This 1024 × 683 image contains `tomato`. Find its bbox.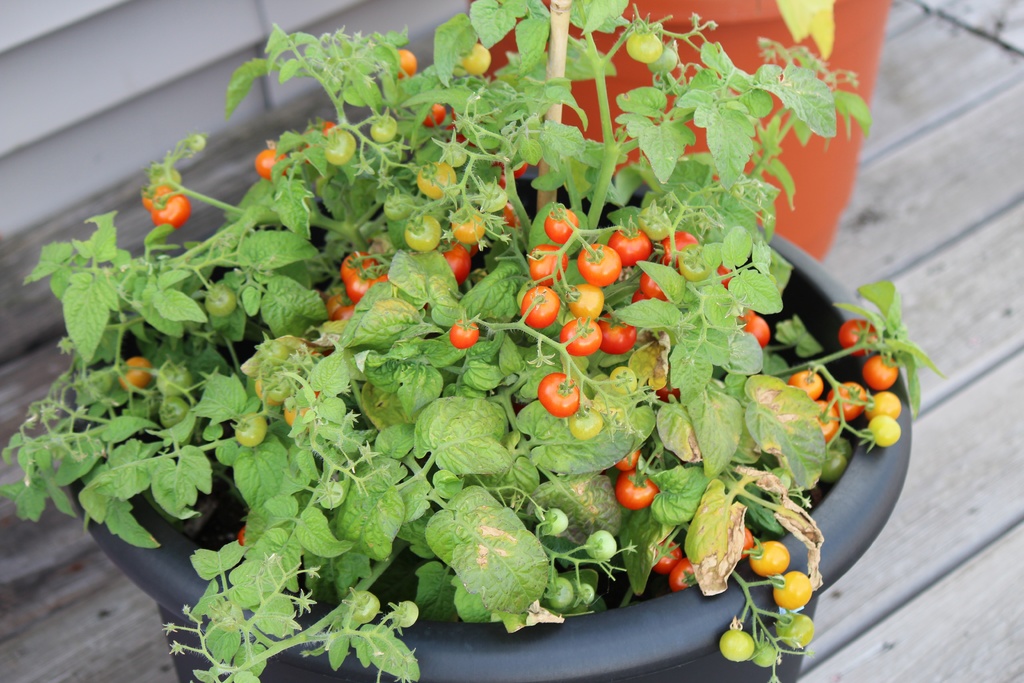
<box>454,215,483,250</box>.
